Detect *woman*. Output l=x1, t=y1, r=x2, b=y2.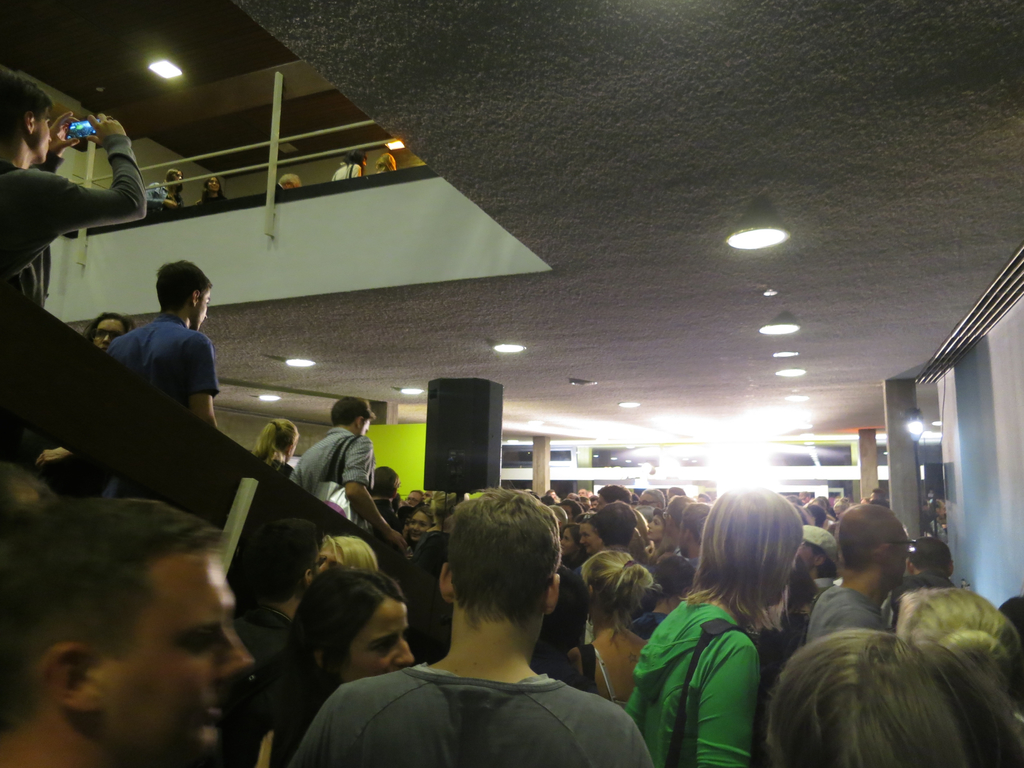
l=253, t=419, r=299, b=479.
